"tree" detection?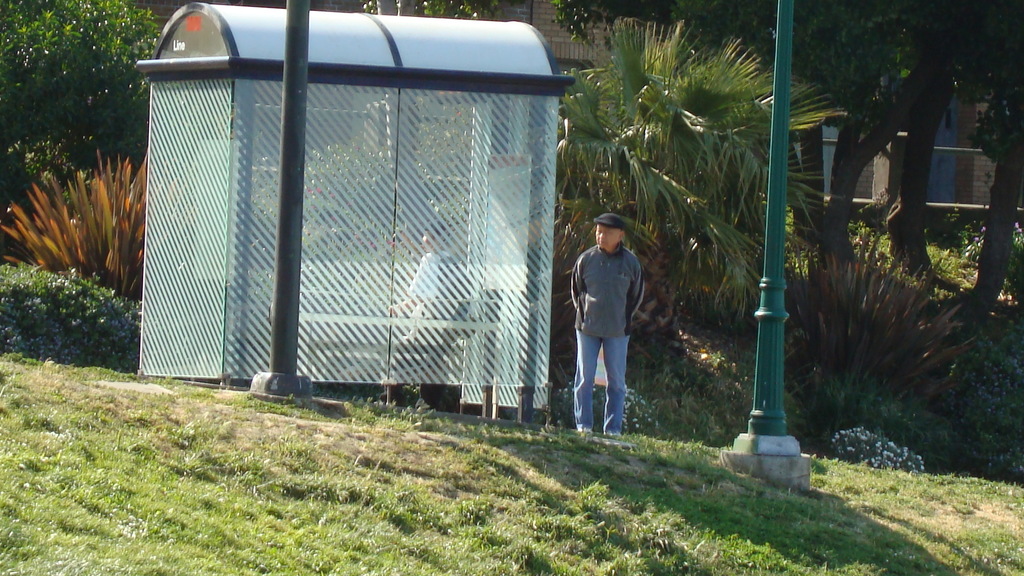
Rect(557, 0, 801, 72)
